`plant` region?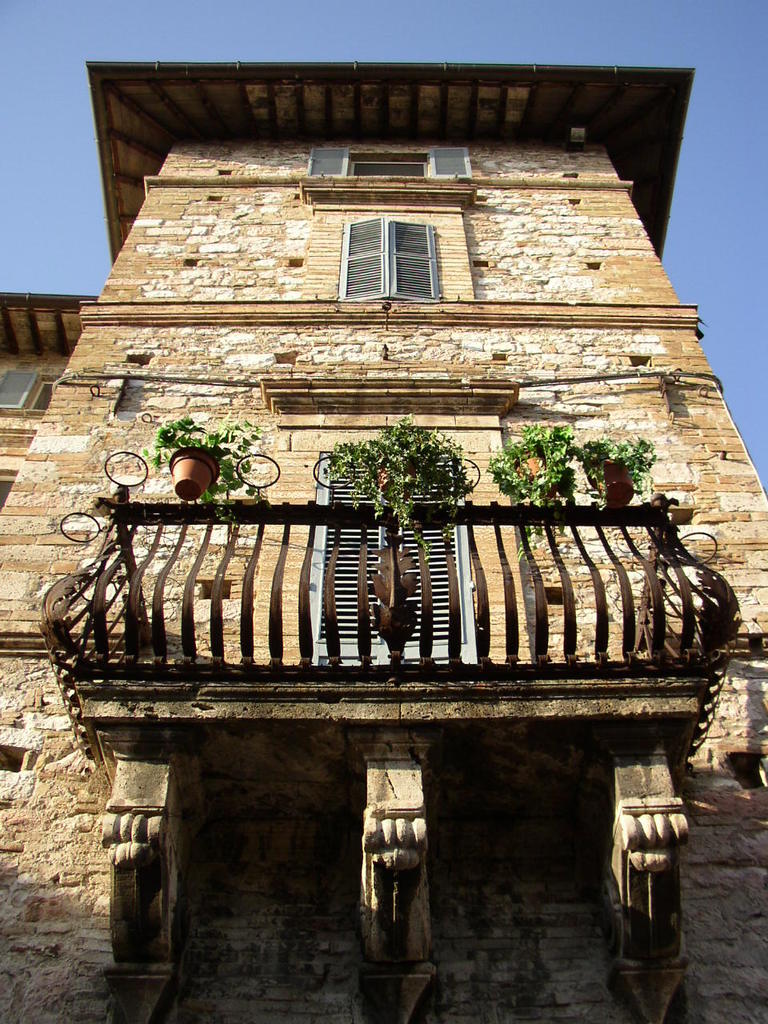
bbox(146, 402, 274, 502)
